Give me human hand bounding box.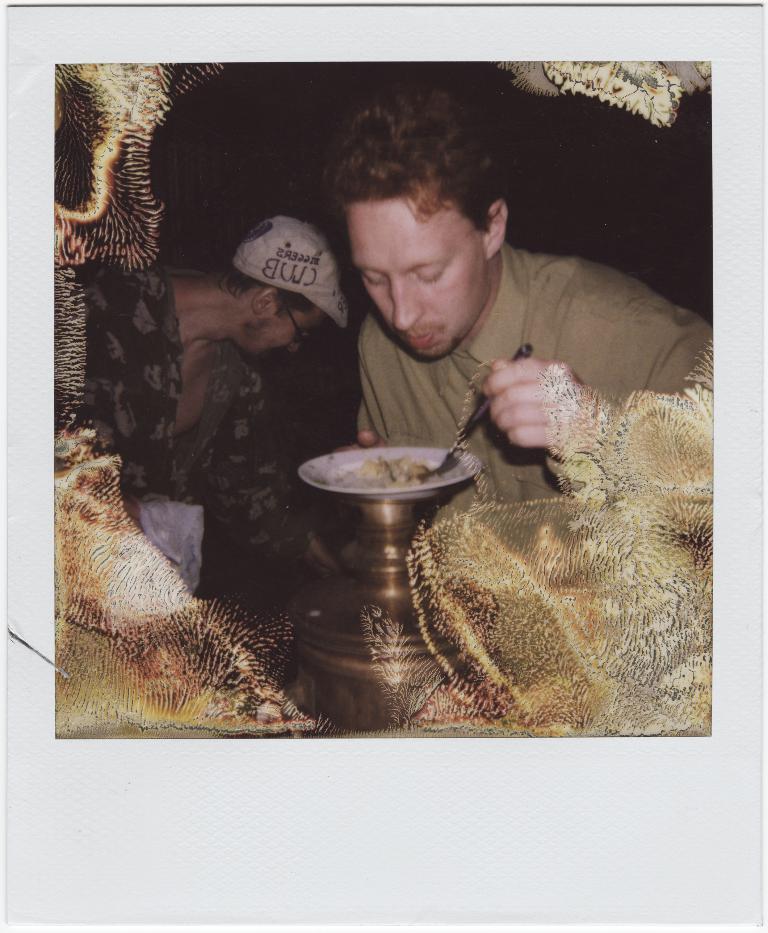
x1=332, y1=429, x2=388, y2=453.
